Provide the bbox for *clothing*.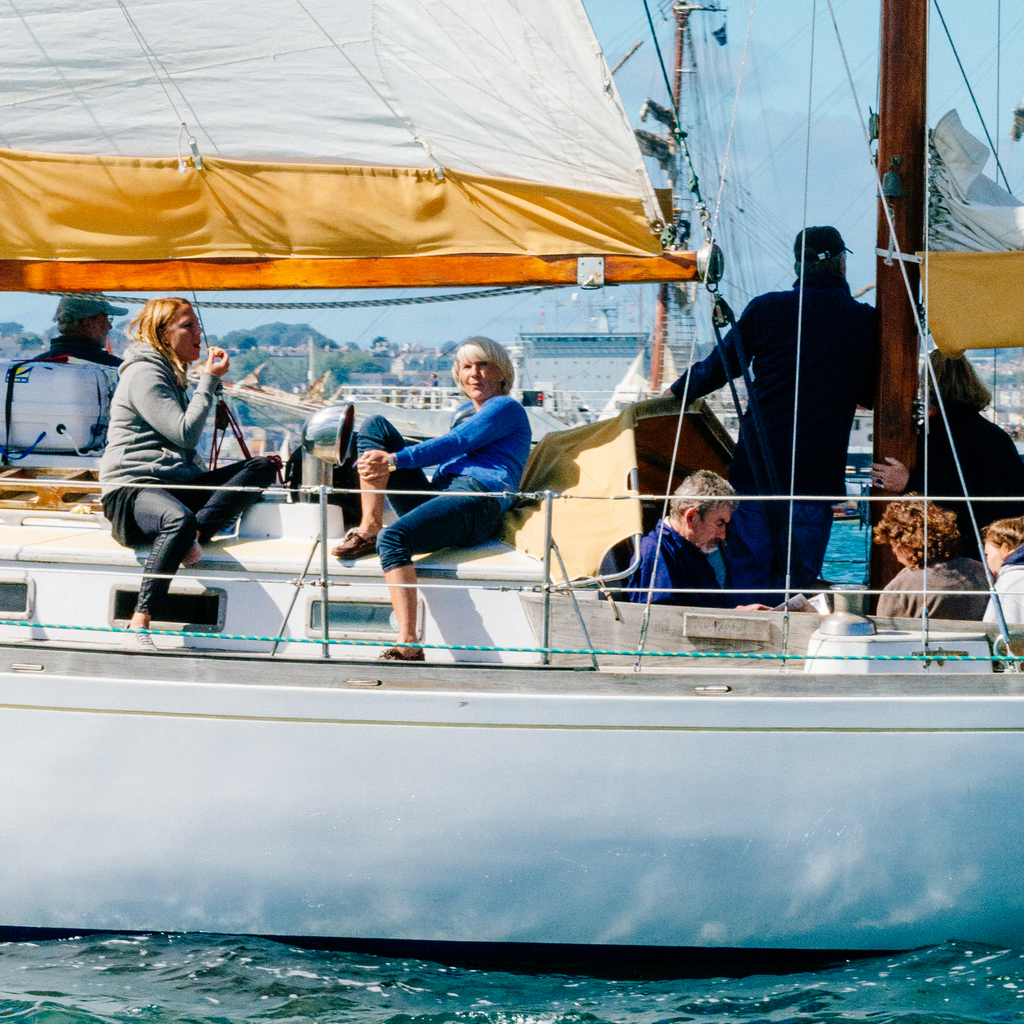
select_region(898, 408, 1023, 557).
